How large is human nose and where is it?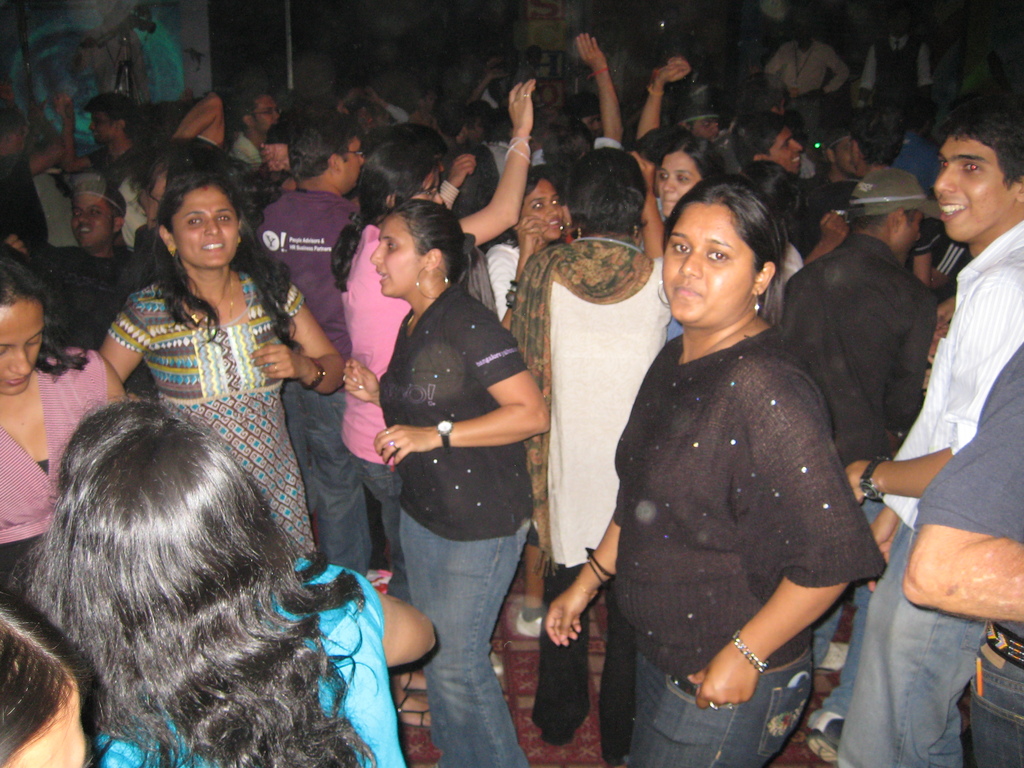
Bounding box: 80, 213, 90, 221.
